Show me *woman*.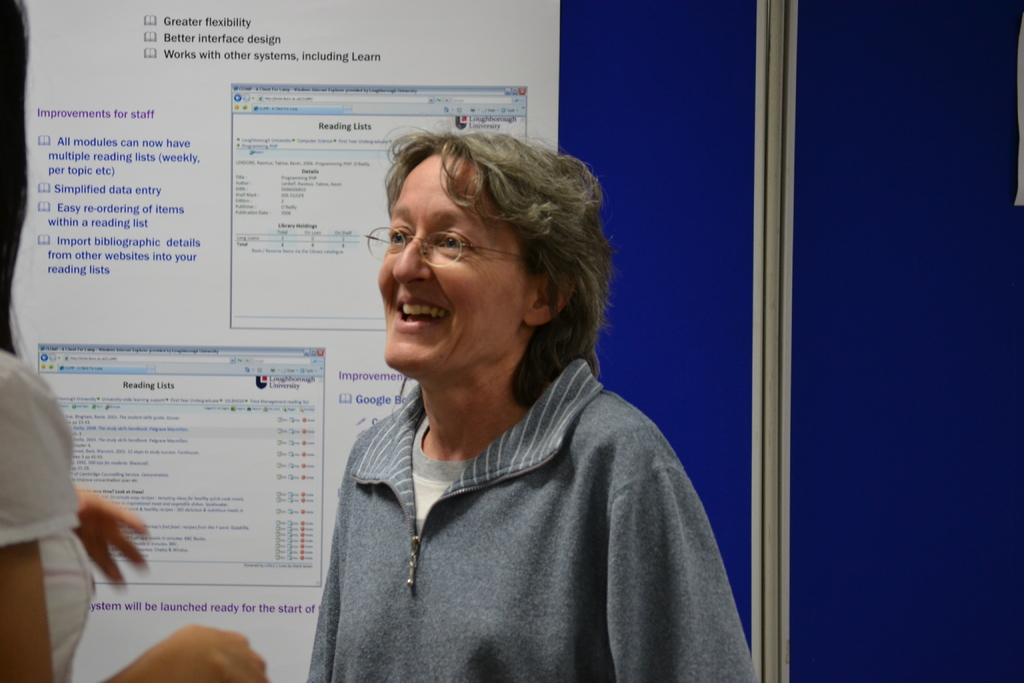
*woman* is here: <region>0, 0, 271, 682</region>.
